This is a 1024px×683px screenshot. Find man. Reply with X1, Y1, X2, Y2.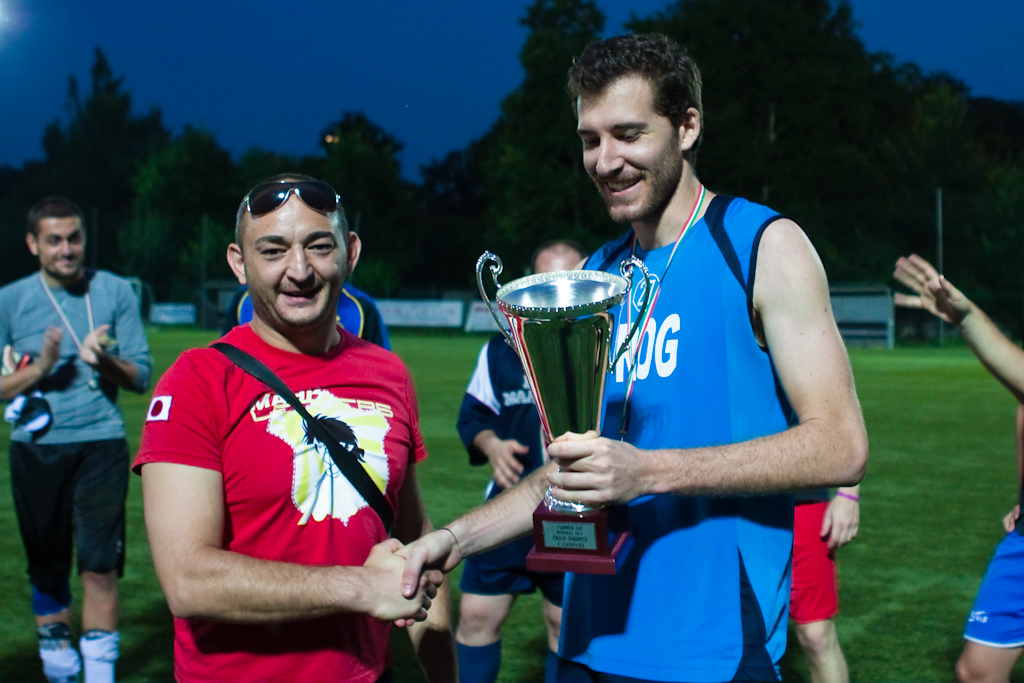
891, 255, 1023, 682.
